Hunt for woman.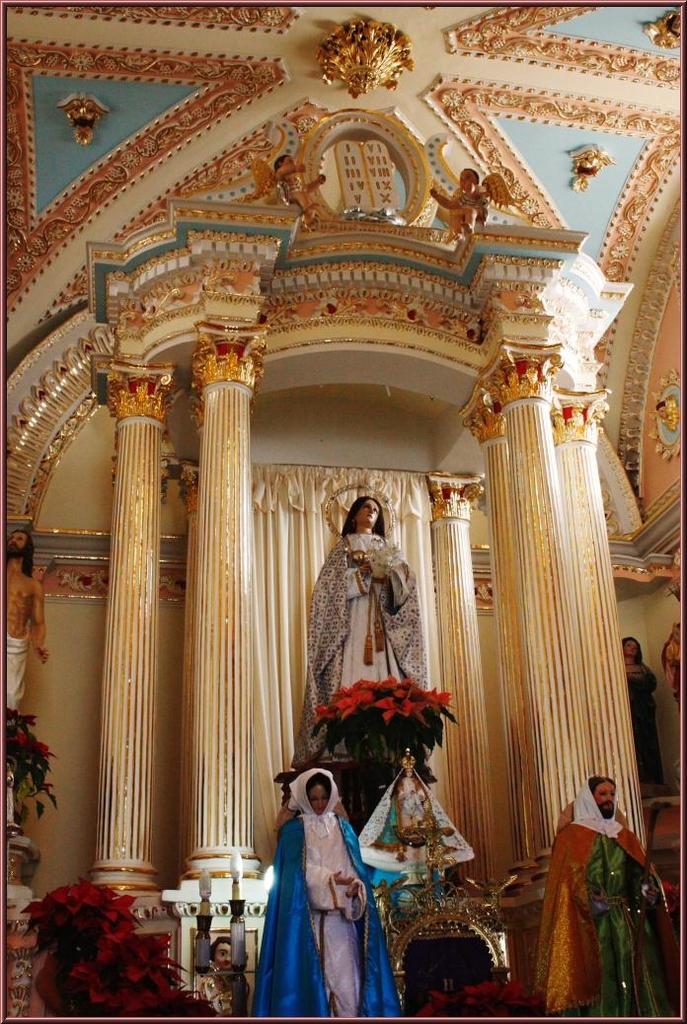
Hunted down at (260, 762, 392, 1006).
